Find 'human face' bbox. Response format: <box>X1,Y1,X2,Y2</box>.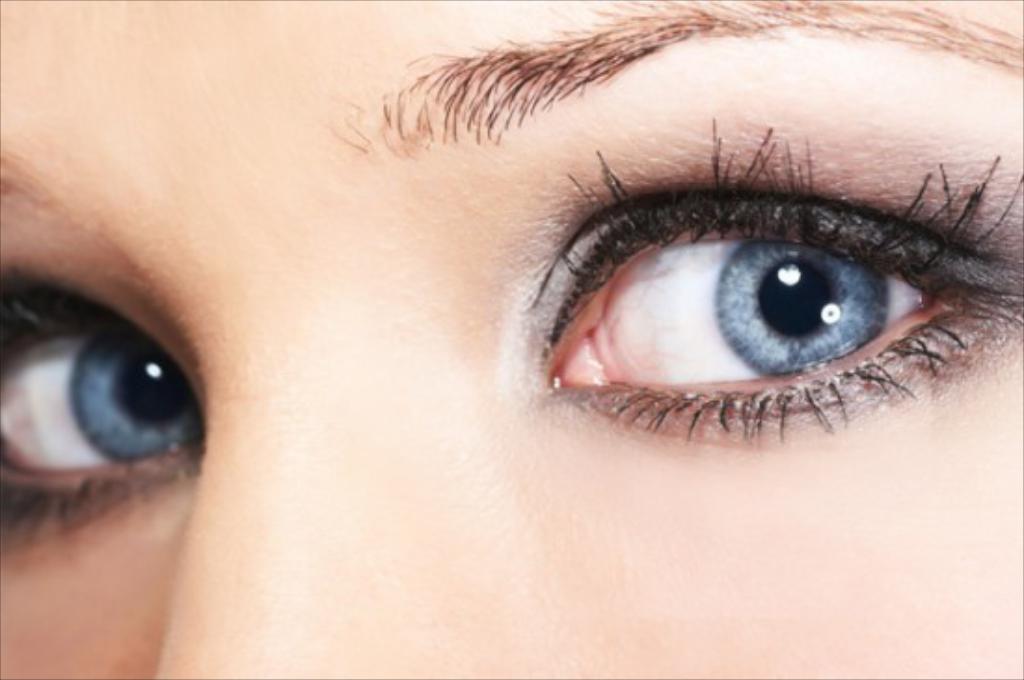
<box>0,0,1013,678</box>.
